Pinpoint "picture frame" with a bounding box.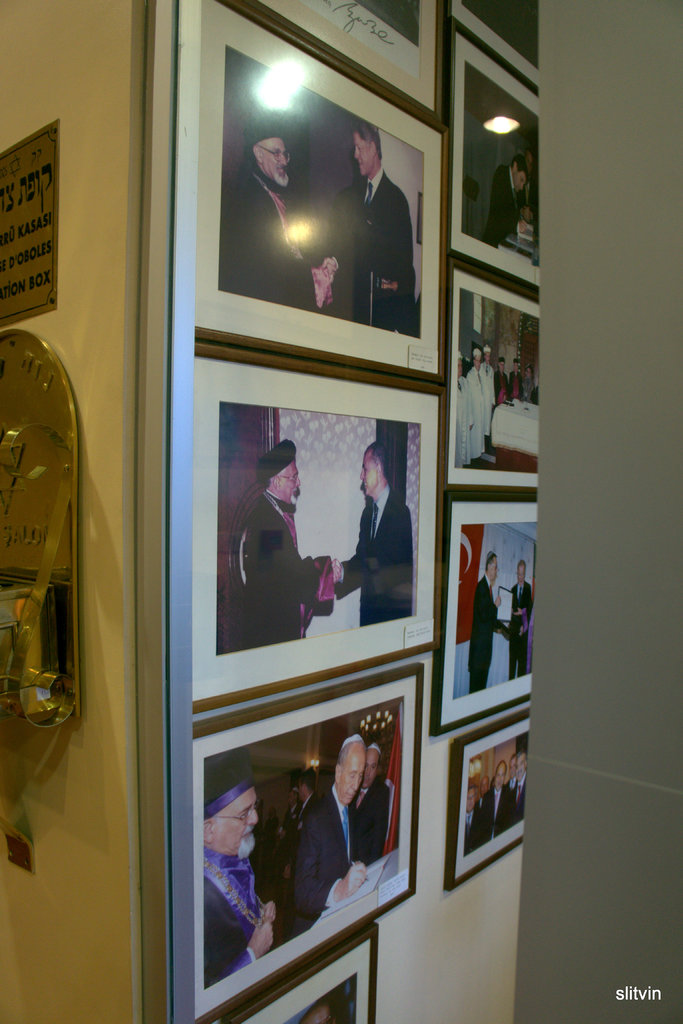
{"x1": 427, "y1": 494, "x2": 537, "y2": 735}.
